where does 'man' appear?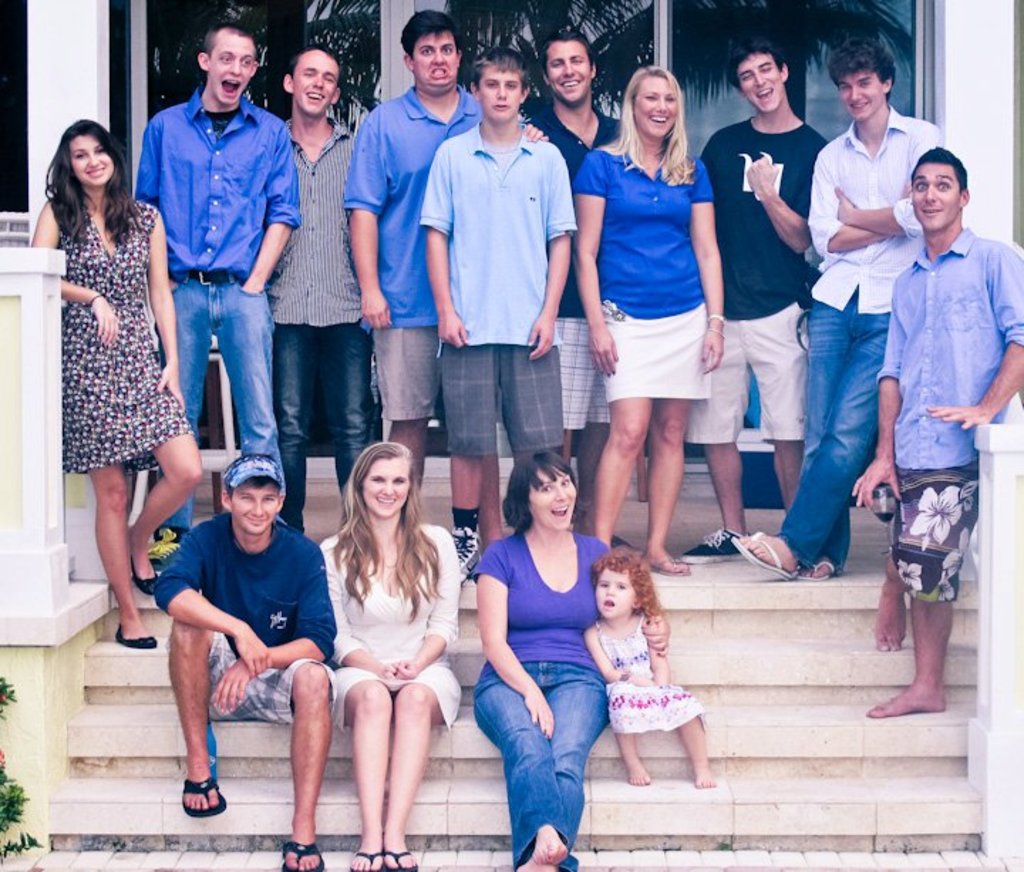
Appears at 418,44,579,579.
